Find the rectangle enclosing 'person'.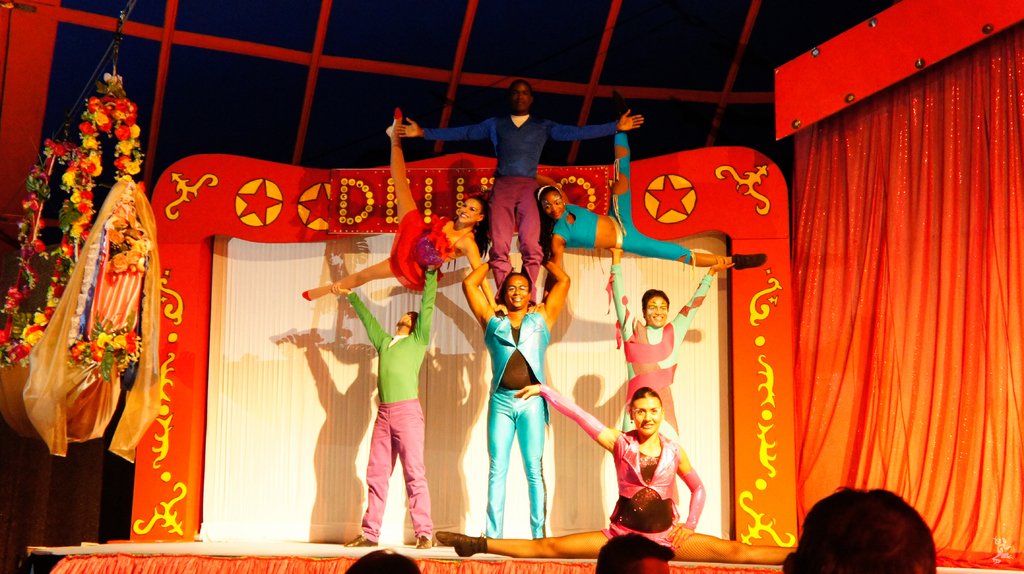
region(304, 81, 799, 568).
